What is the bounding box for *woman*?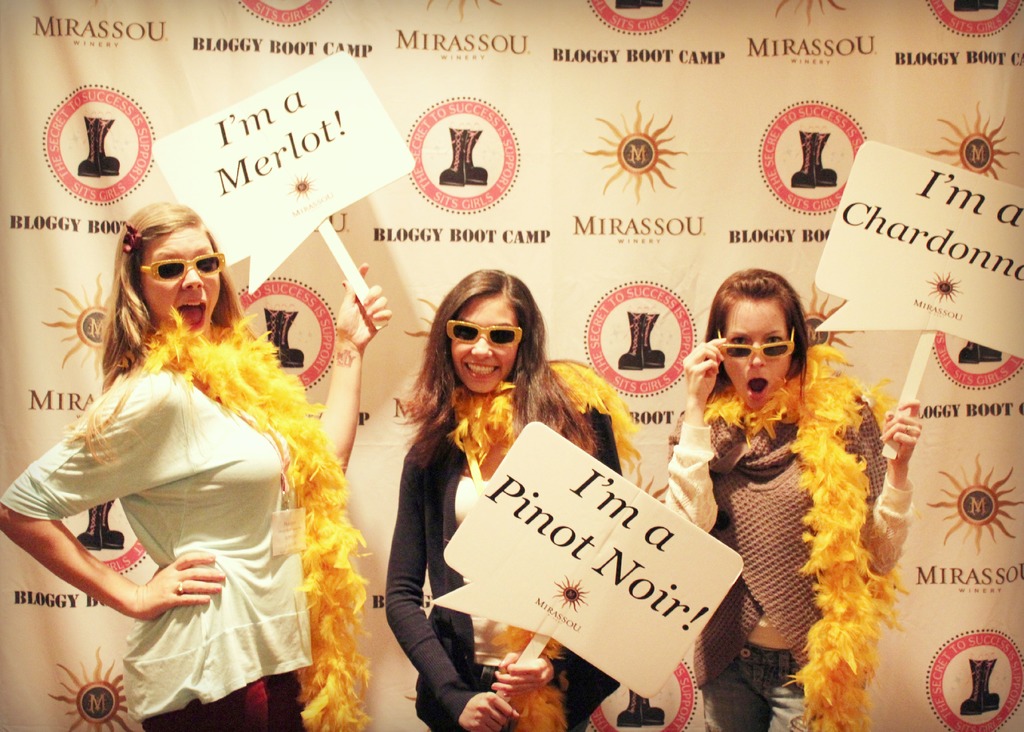
[left=391, top=263, right=636, bottom=731].
